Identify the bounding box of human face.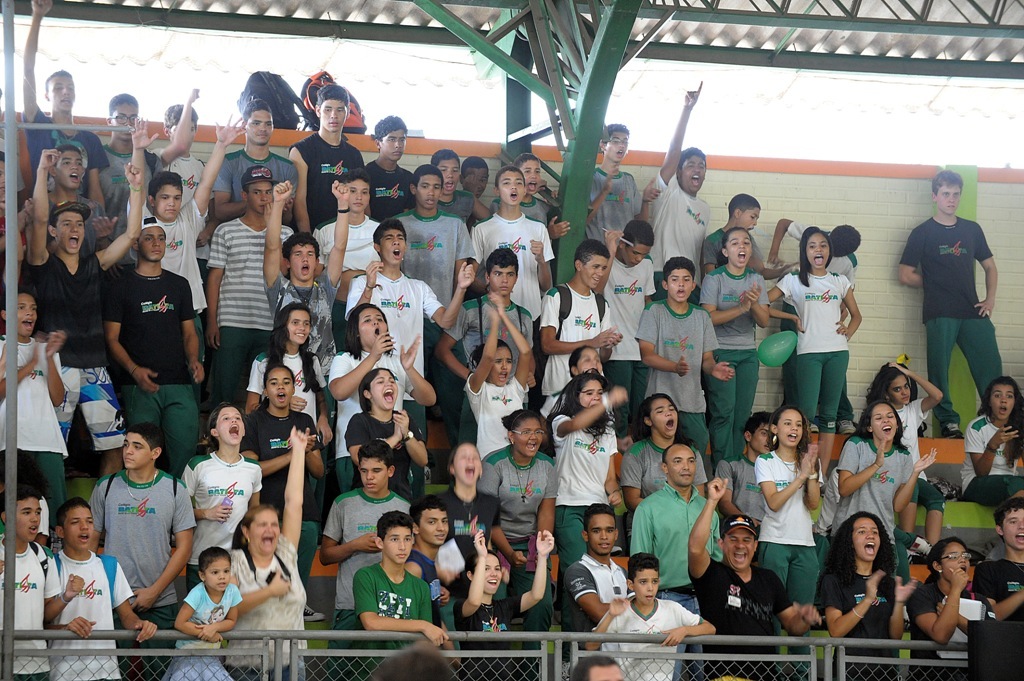
1005/509/1023/549.
